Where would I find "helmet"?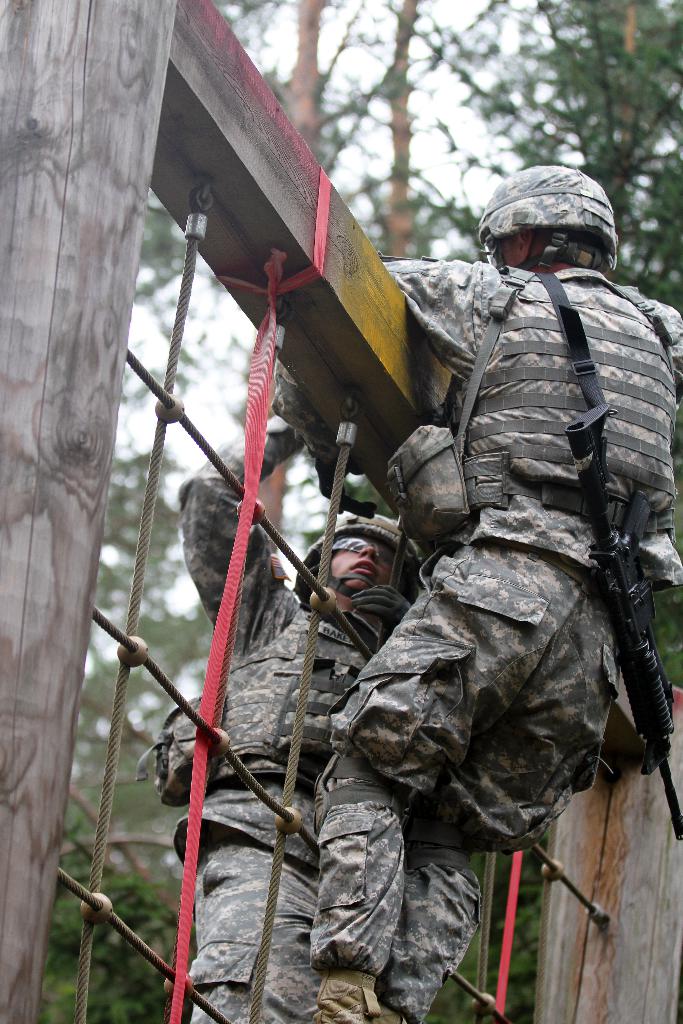
At 482,168,623,276.
